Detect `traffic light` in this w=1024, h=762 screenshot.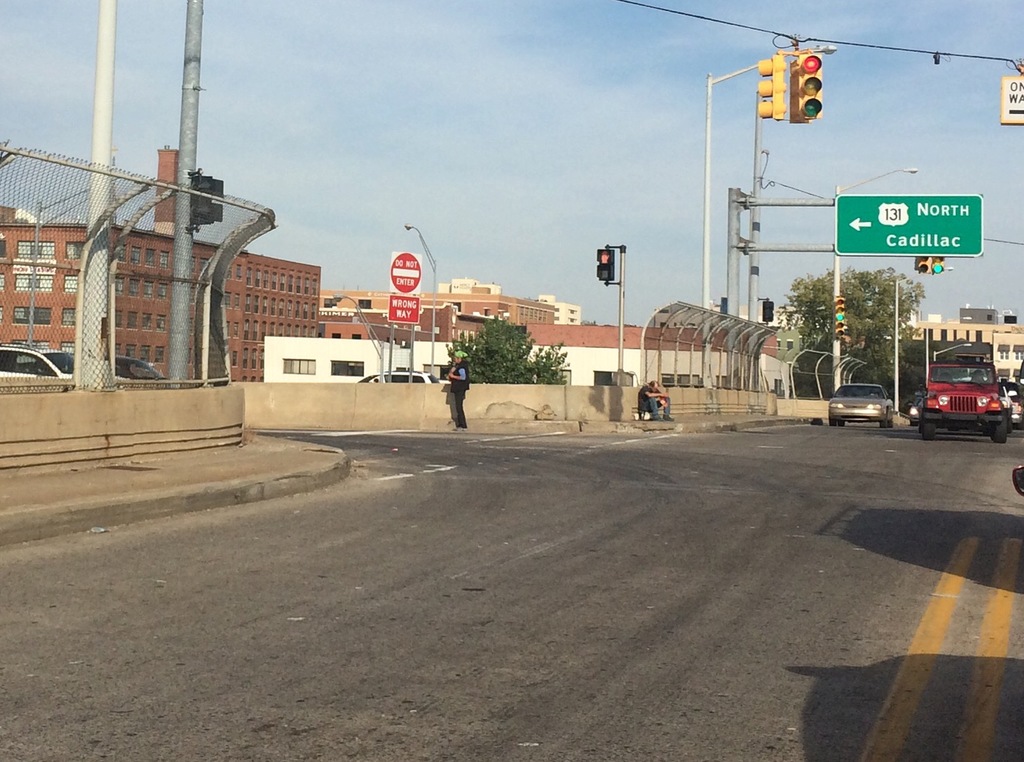
Detection: bbox(596, 246, 616, 284).
